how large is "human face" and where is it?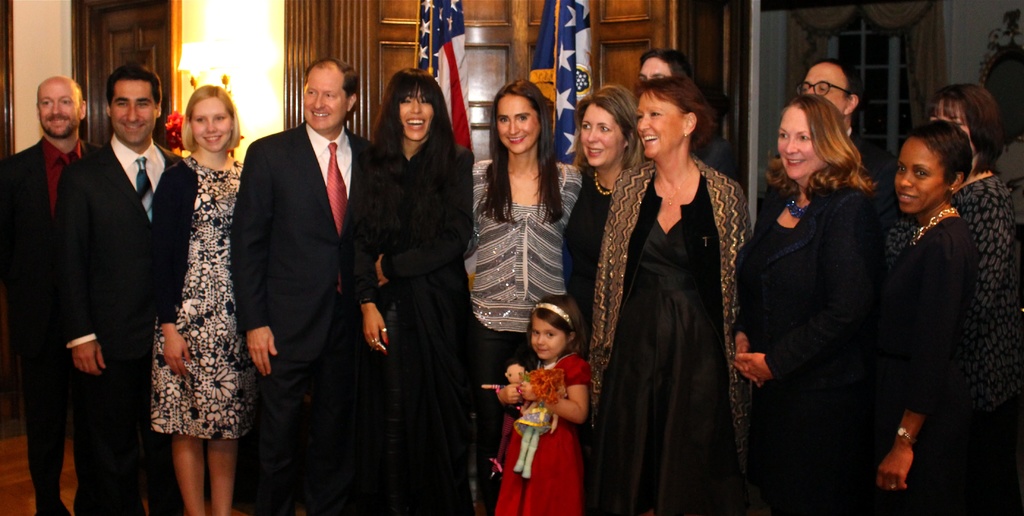
Bounding box: 191/92/232/153.
